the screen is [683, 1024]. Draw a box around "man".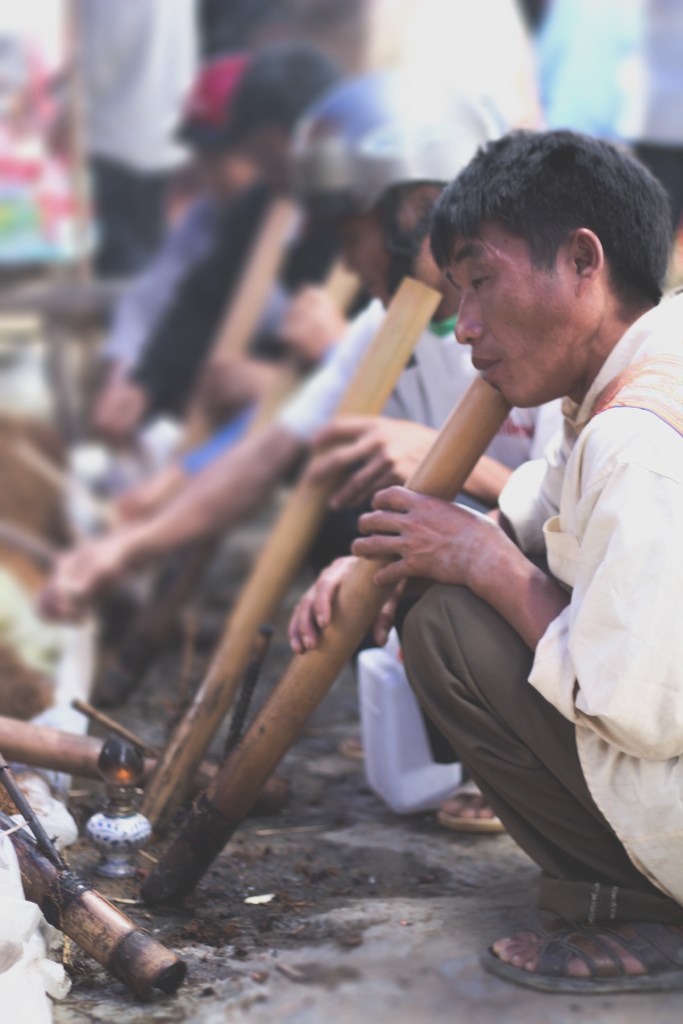
110, 41, 302, 351.
